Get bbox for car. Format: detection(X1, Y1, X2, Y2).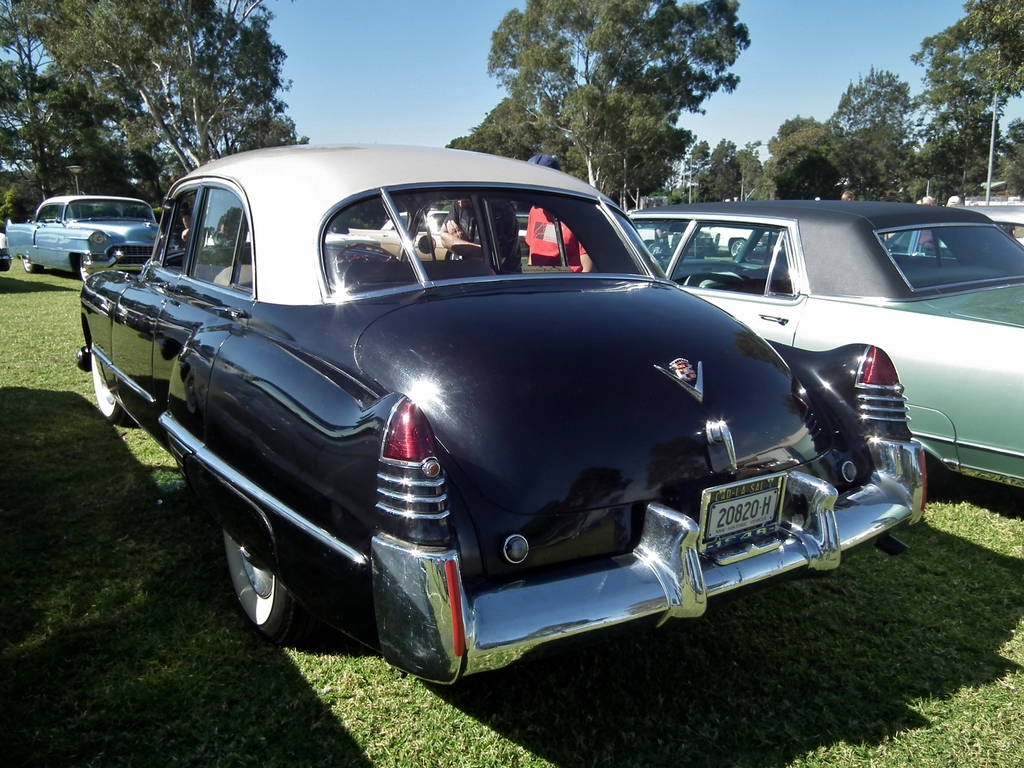
detection(72, 140, 921, 688).
